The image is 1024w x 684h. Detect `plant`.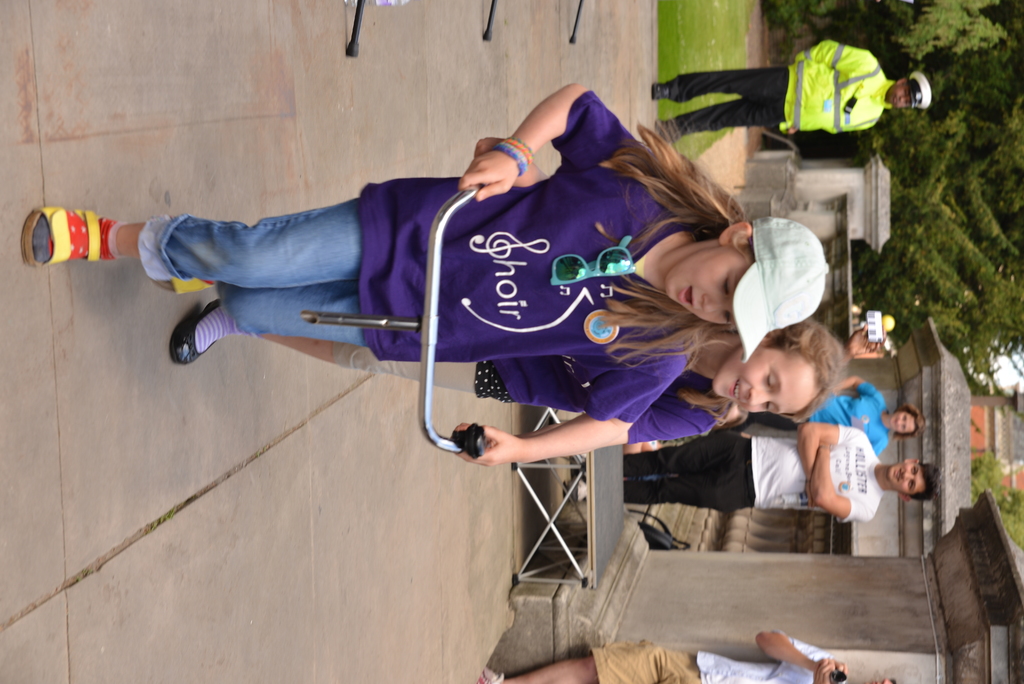
Detection: Rect(862, 103, 1019, 369).
